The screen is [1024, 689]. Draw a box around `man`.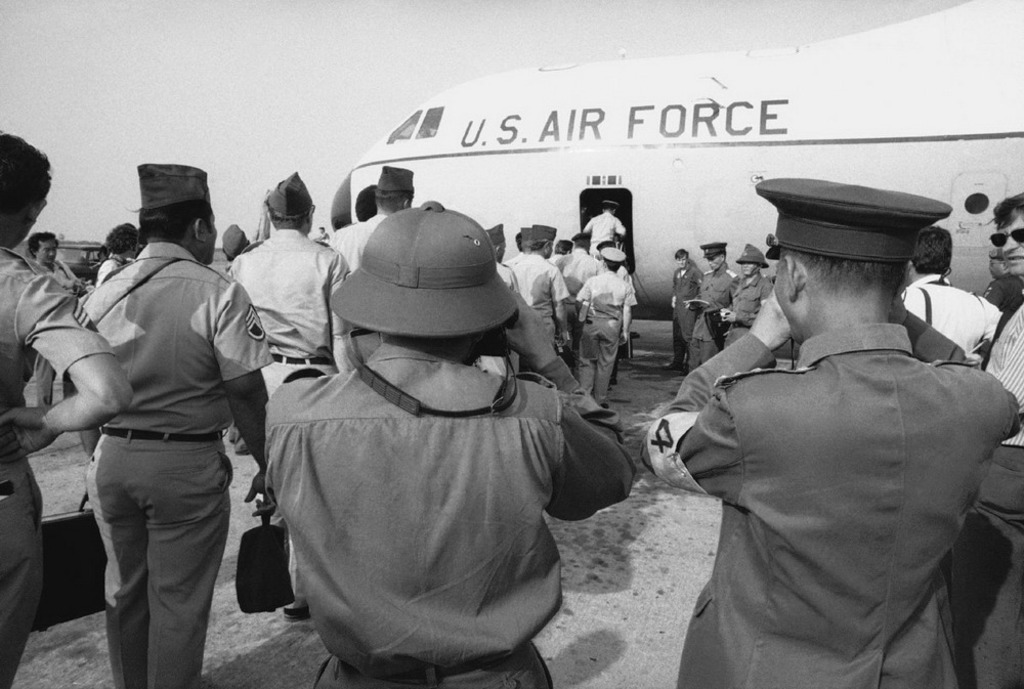
{"left": 978, "top": 248, "right": 1005, "bottom": 306}.
